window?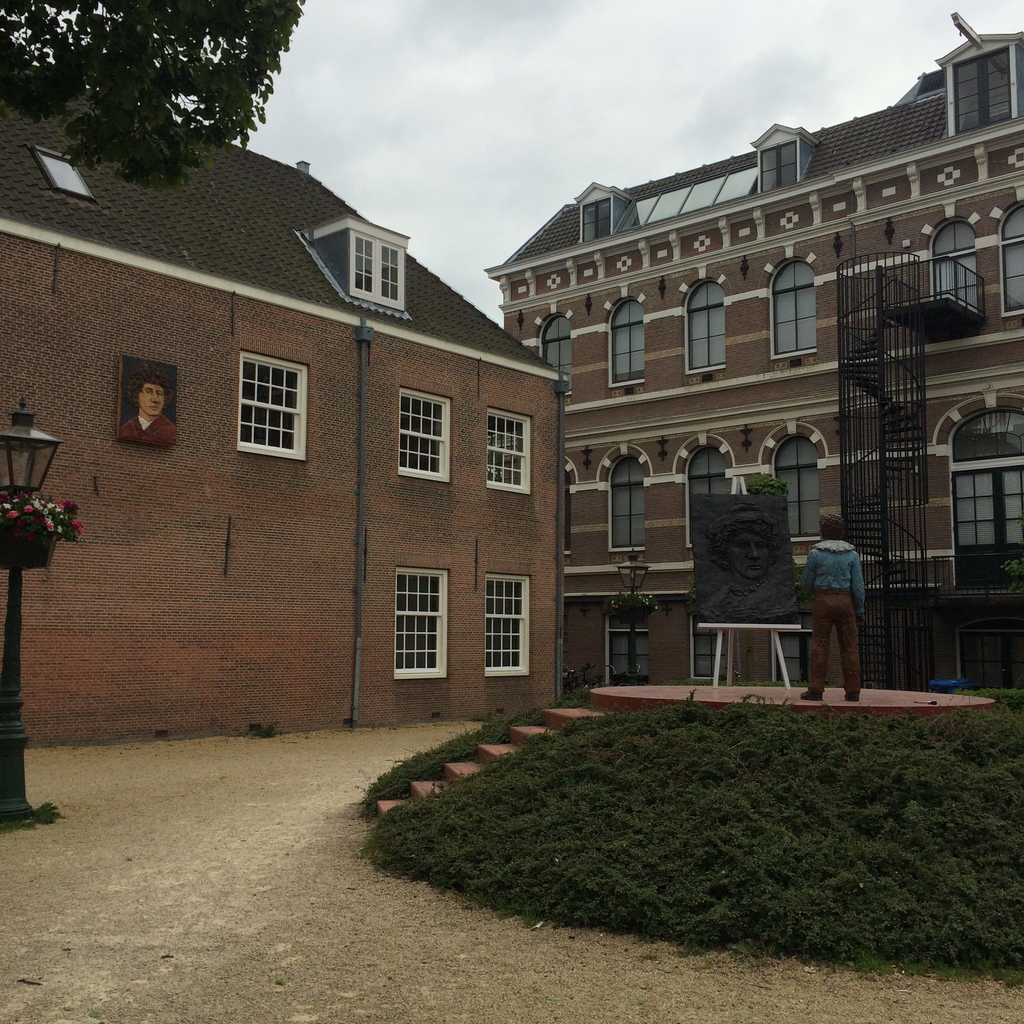
box=[398, 387, 451, 481]
